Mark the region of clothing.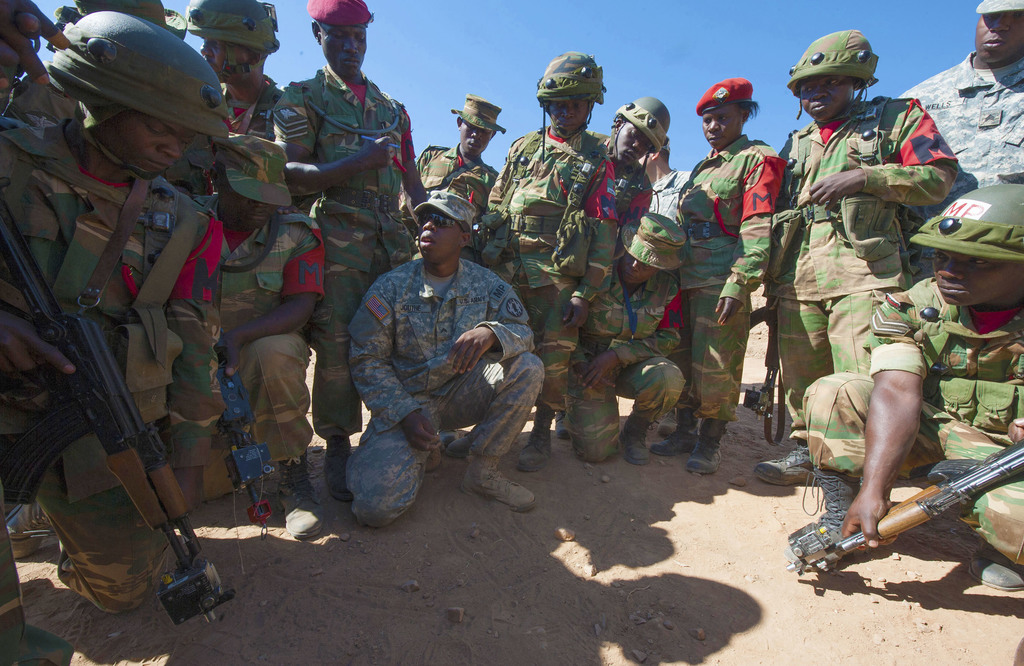
Region: box(785, 96, 968, 436).
